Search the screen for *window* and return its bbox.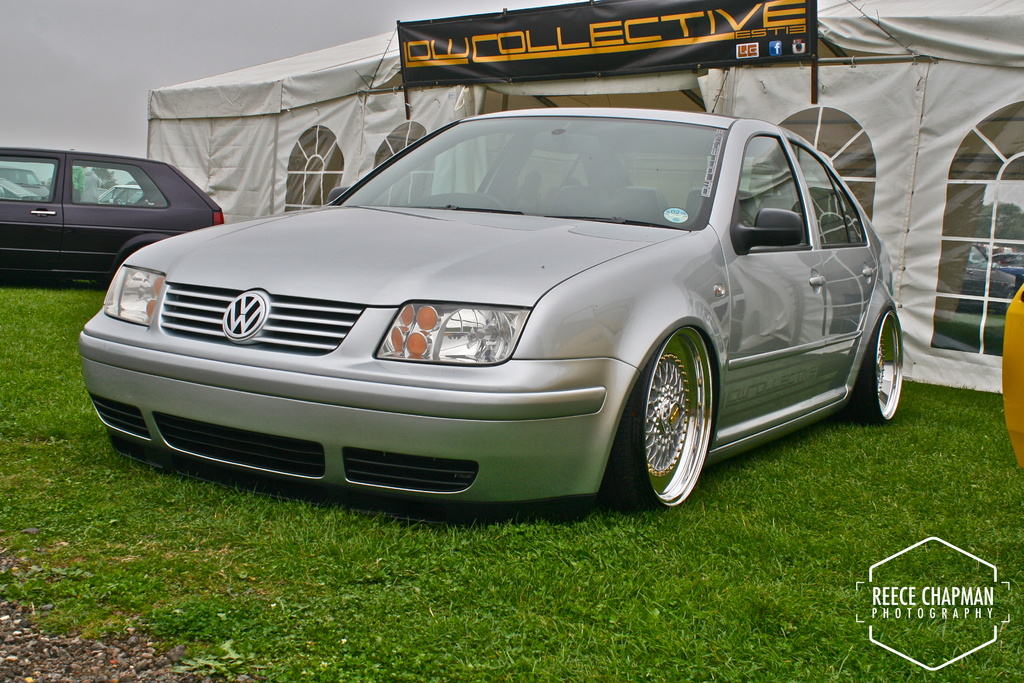
Found: box(0, 160, 65, 198).
